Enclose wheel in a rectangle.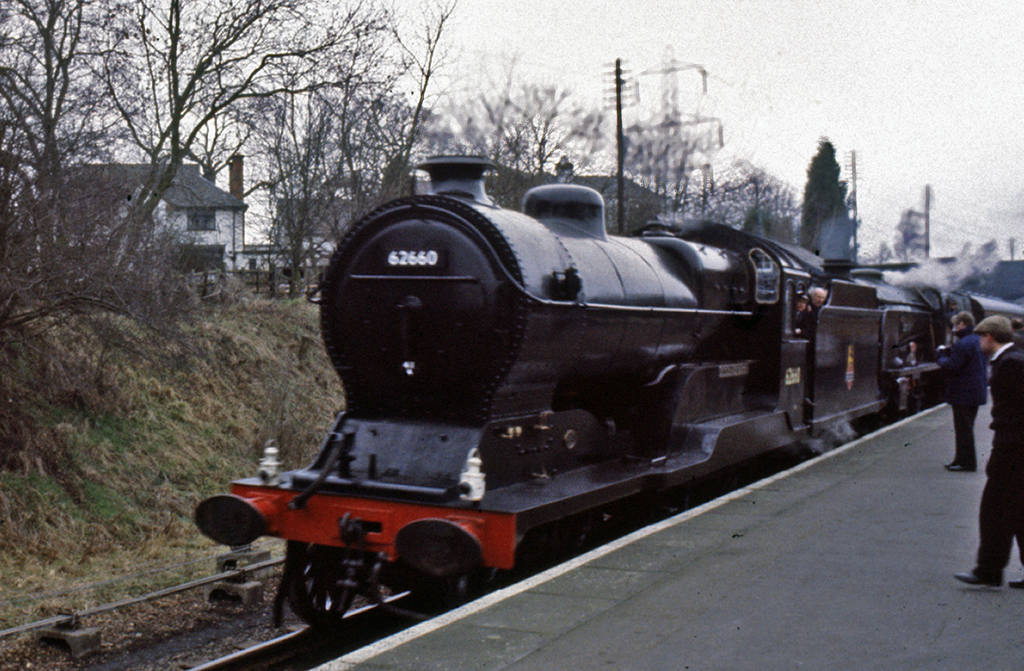
<bbox>288, 548, 357, 624</bbox>.
